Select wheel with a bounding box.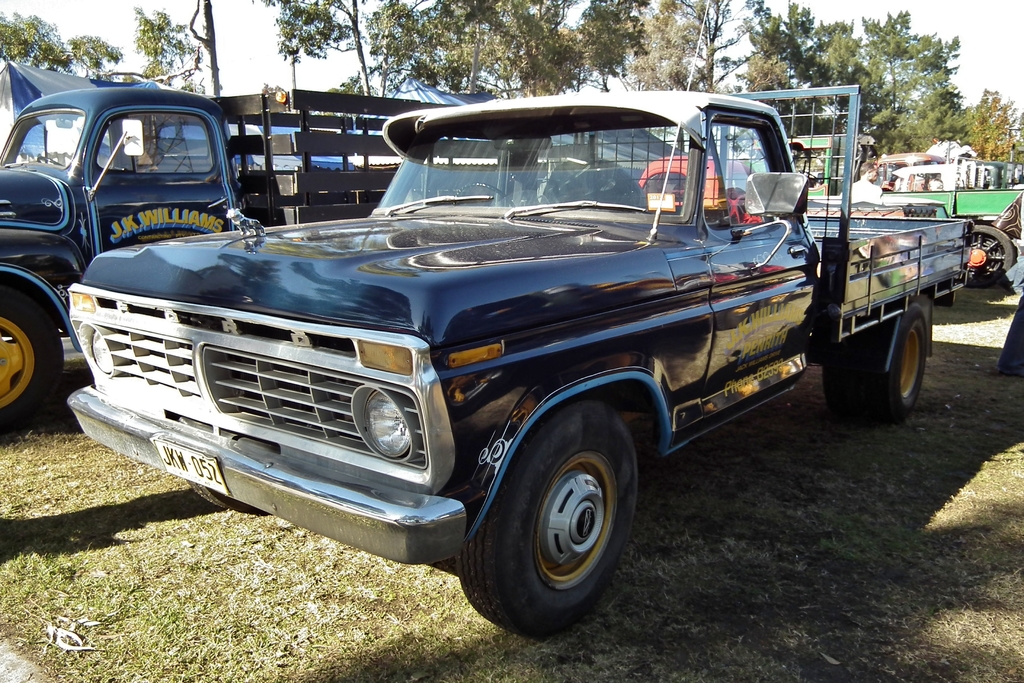
[472, 419, 639, 628].
